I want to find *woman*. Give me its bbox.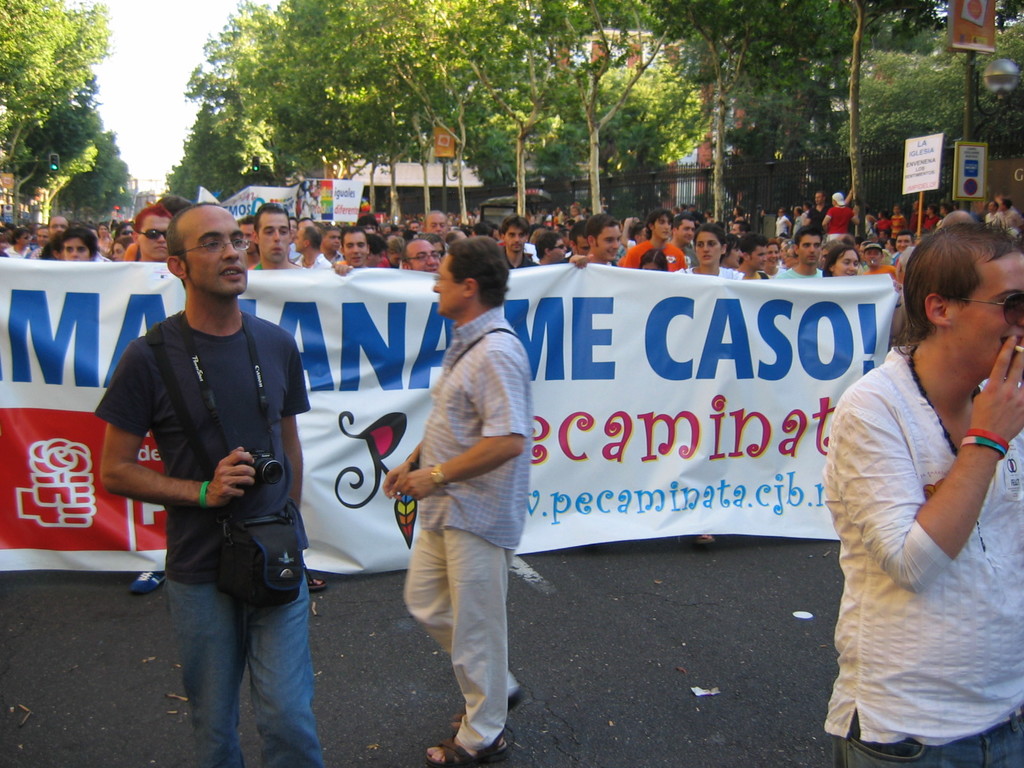
{"x1": 60, "y1": 228, "x2": 98, "y2": 264}.
